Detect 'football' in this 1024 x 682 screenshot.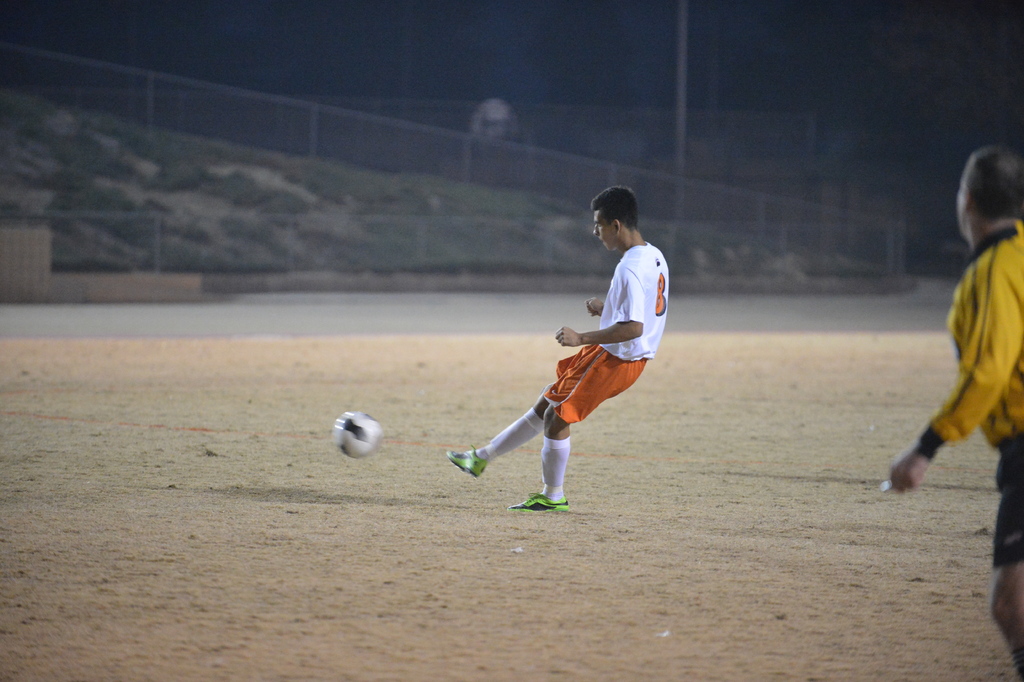
Detection: x1=333, y1=408, x2=383, y2=462.
